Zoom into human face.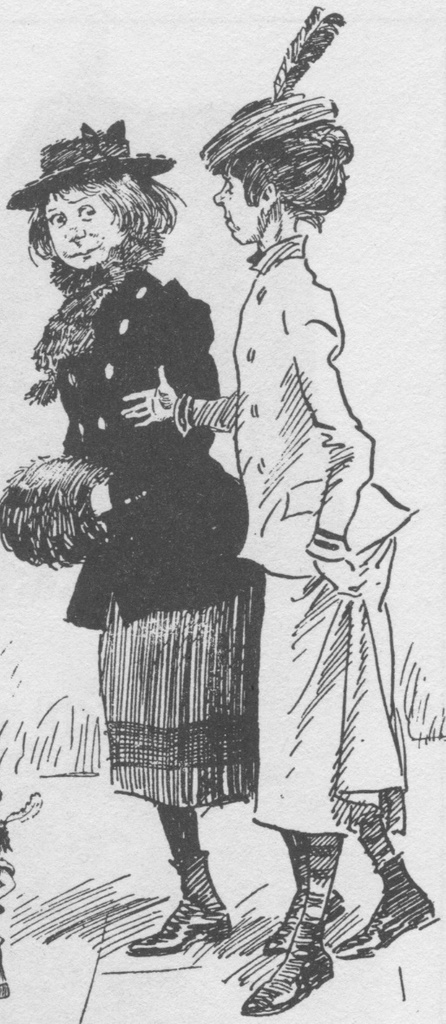
Zoom target: 49/186/112/265.
